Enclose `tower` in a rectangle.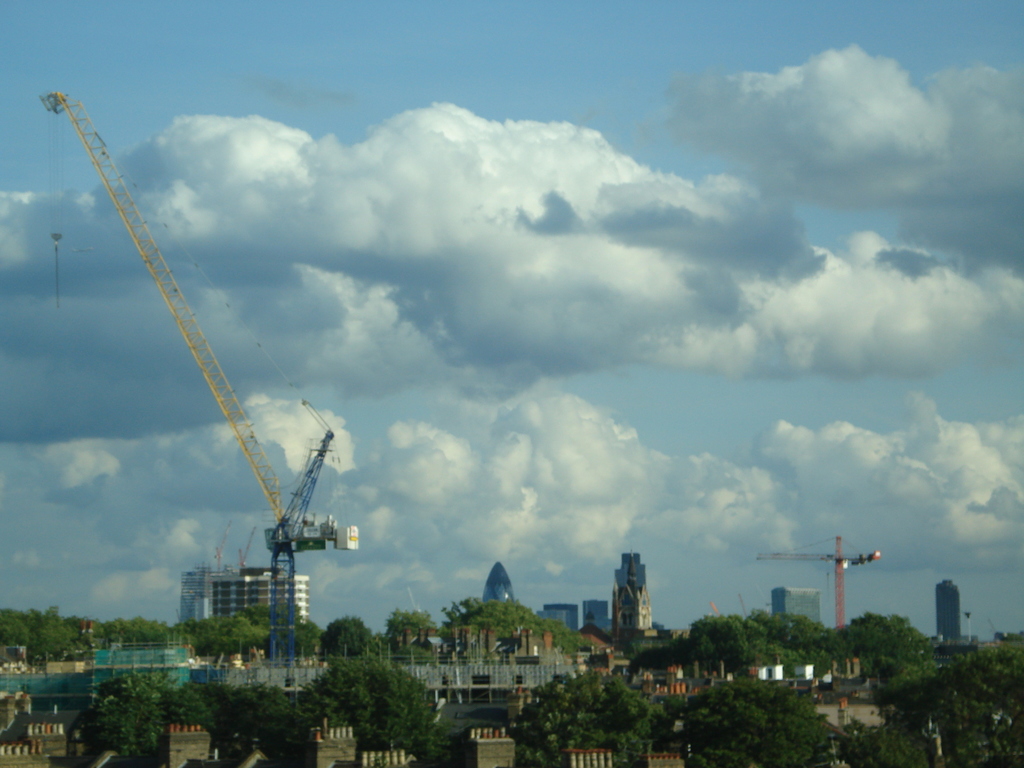
select_region(586, 600, 611, 633).
